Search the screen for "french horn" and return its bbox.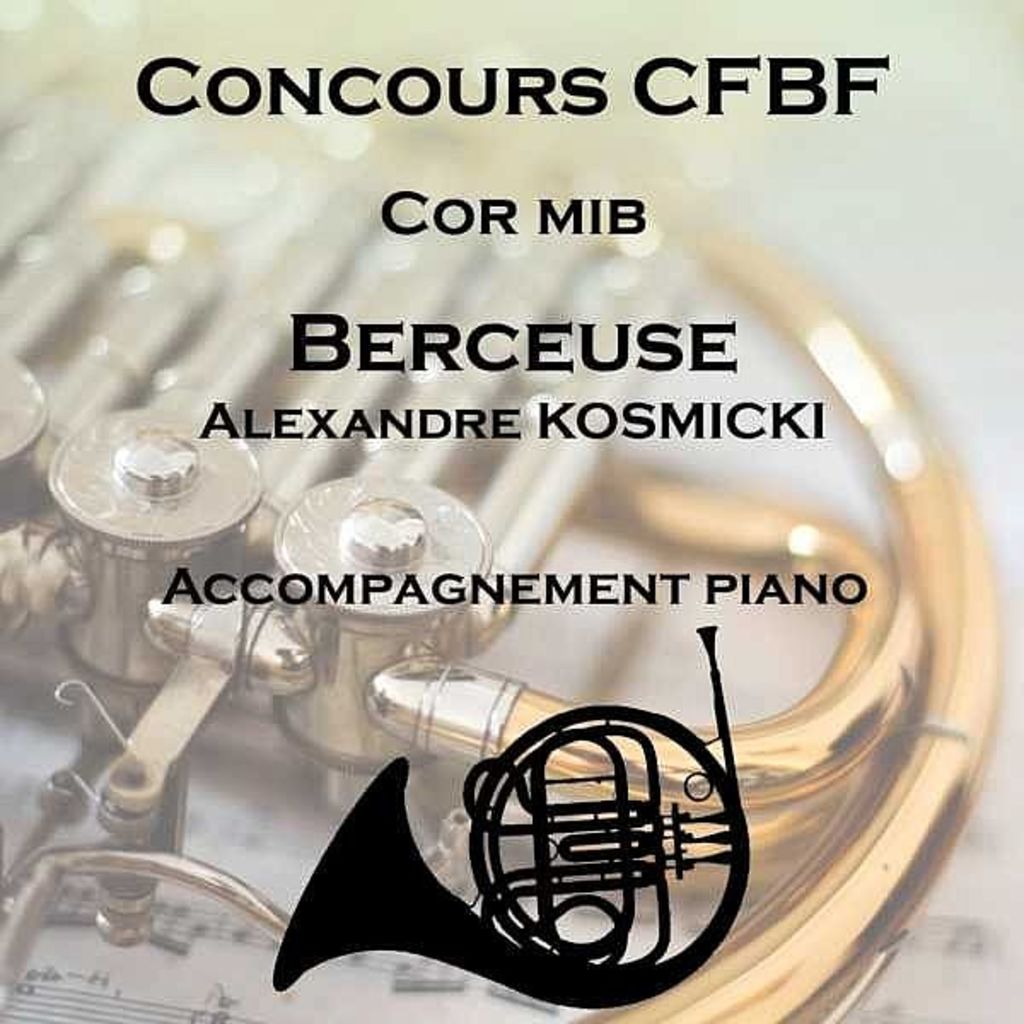
Found: x1=0 y1=0 x2=1009 y2=1022.
